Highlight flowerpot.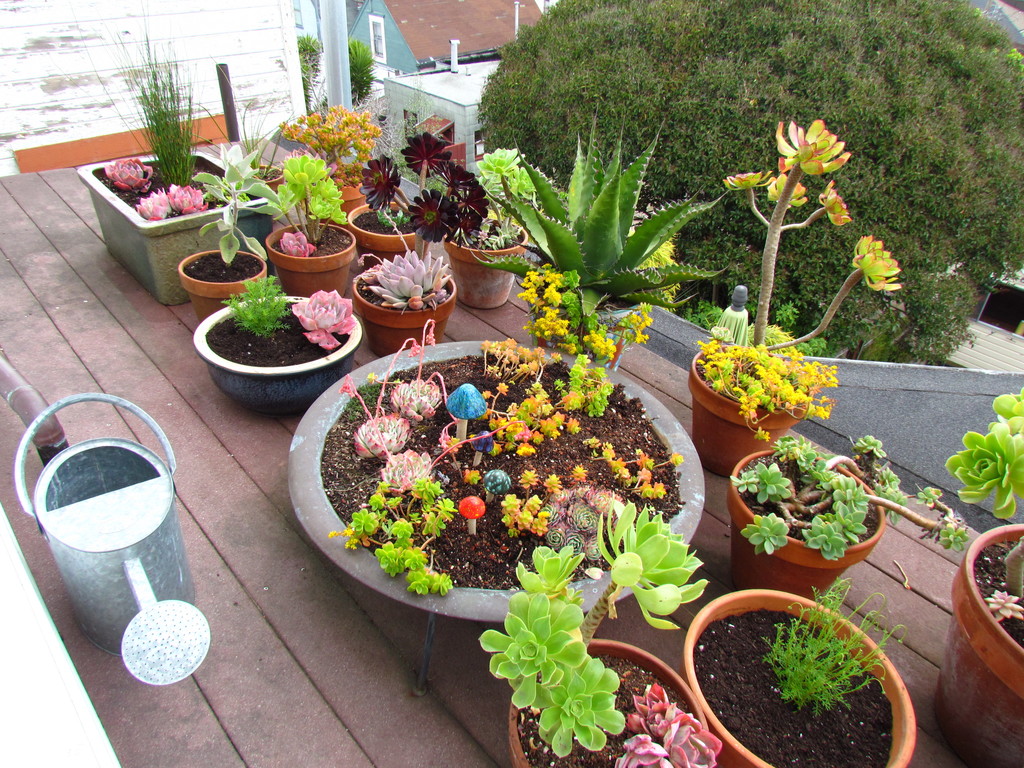
Highlighted region: <box>75,148,275,309</box>.
